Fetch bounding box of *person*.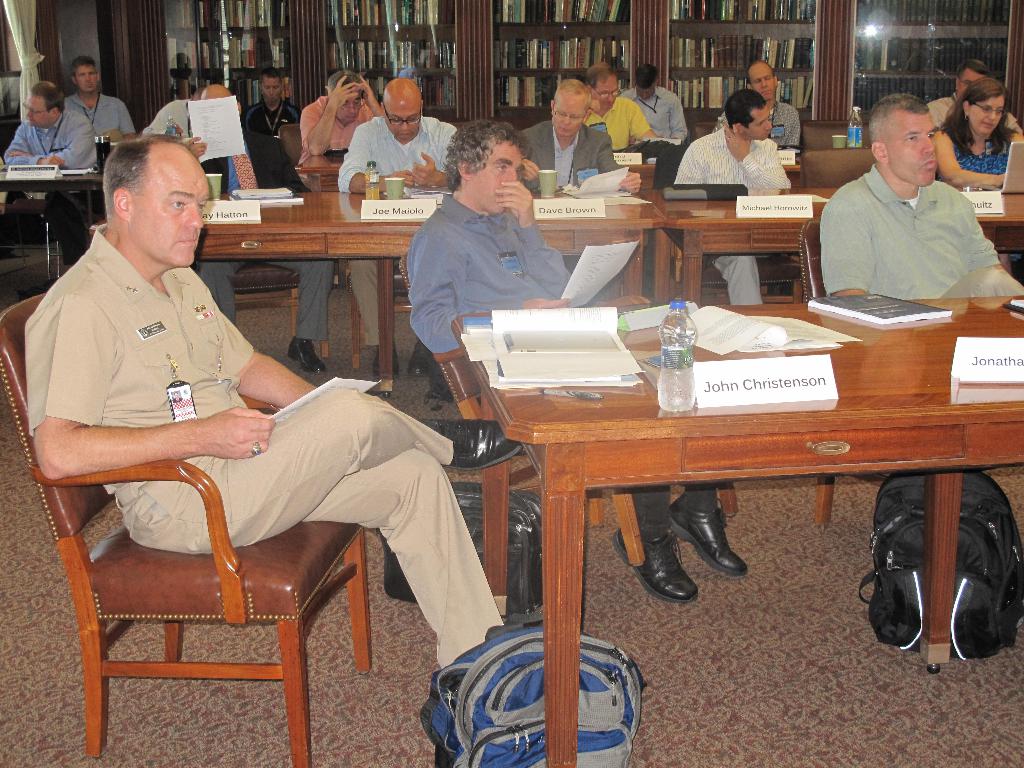
Bbox: crop(297, 74, 384, 177).
